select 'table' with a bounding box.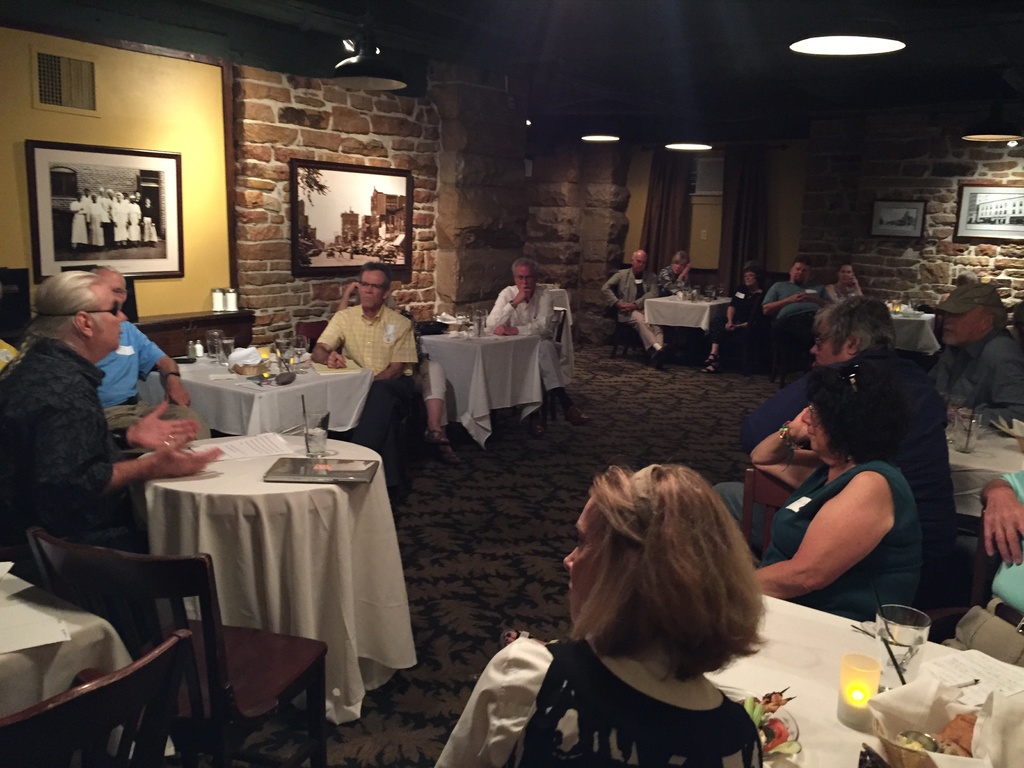
box=[1, 550, 239, 749].
